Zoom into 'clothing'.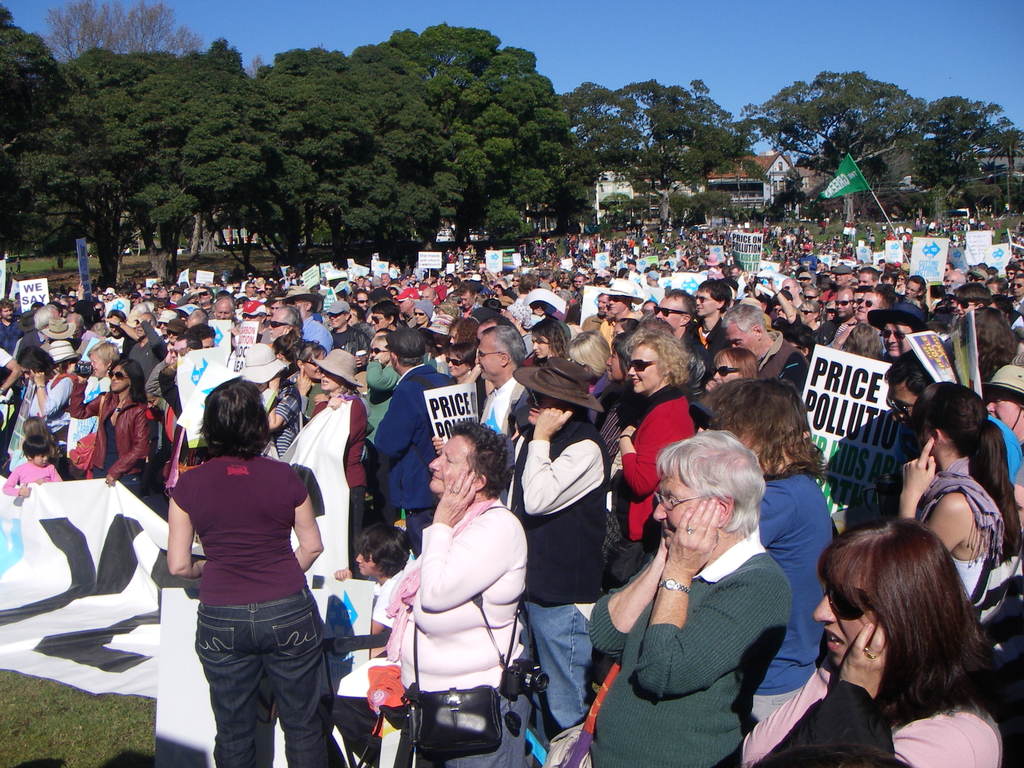
Zoom target: [302, 388, 369, 564].
